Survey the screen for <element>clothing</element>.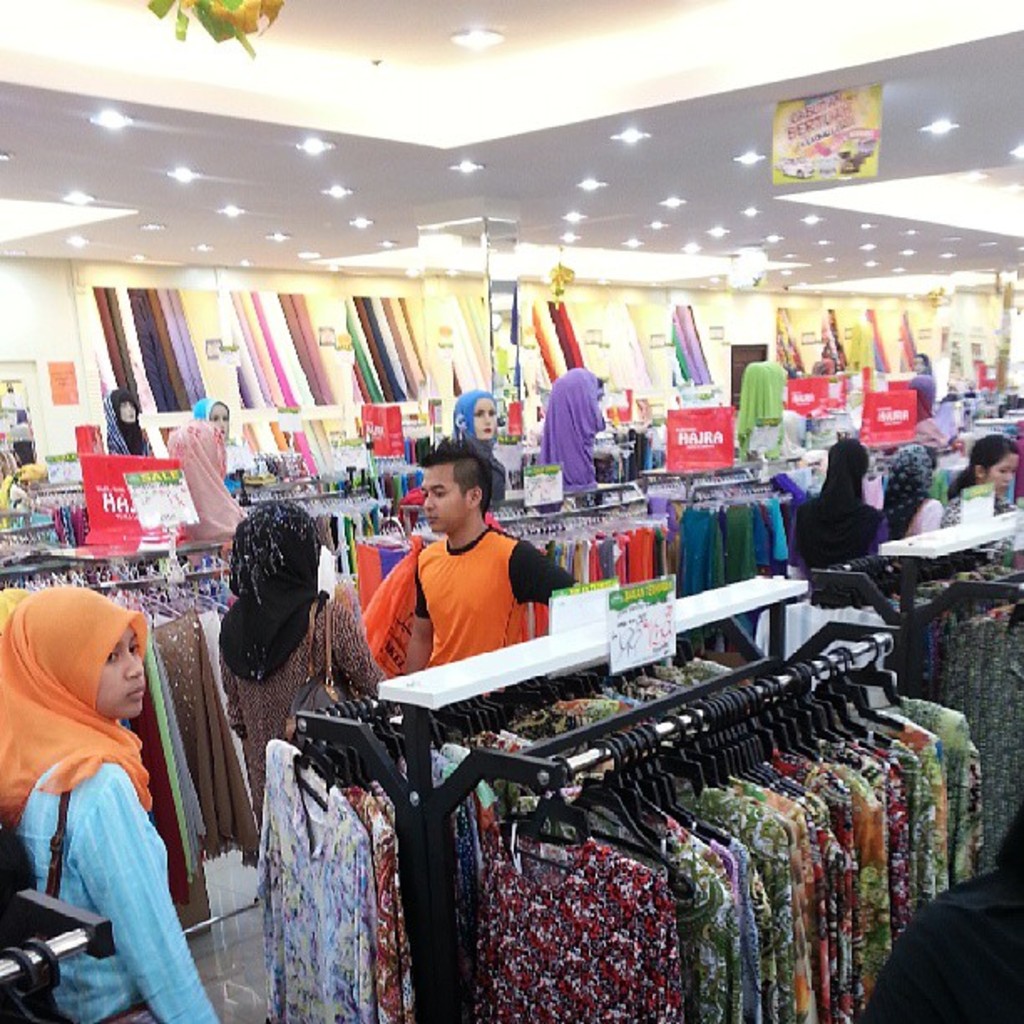
Survey found: l=107, t=392, r=149, b=452.
